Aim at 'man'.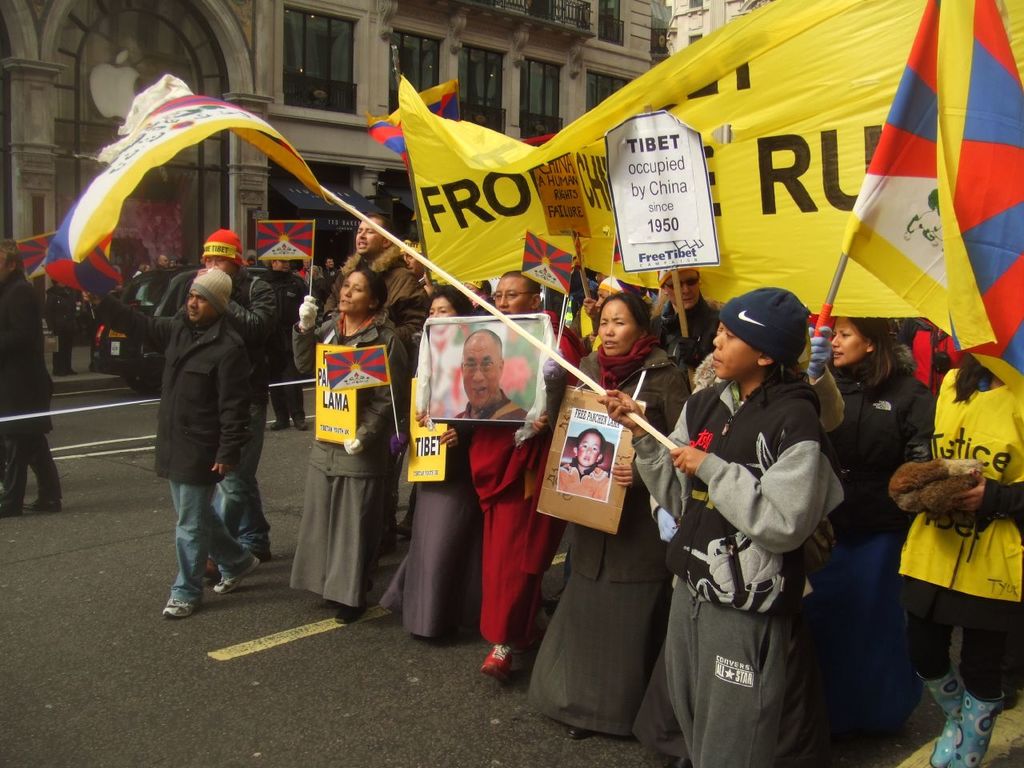
Aimed at (453, 330, 529, 421).
